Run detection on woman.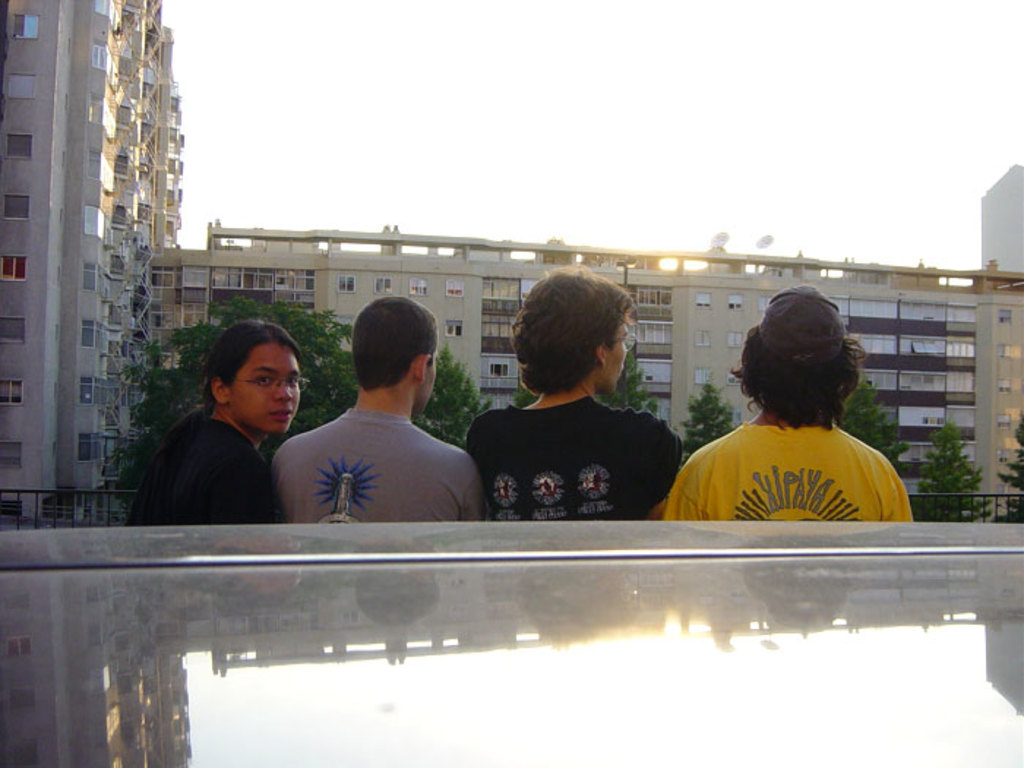
Result: region(126, 317, 310, 525).
